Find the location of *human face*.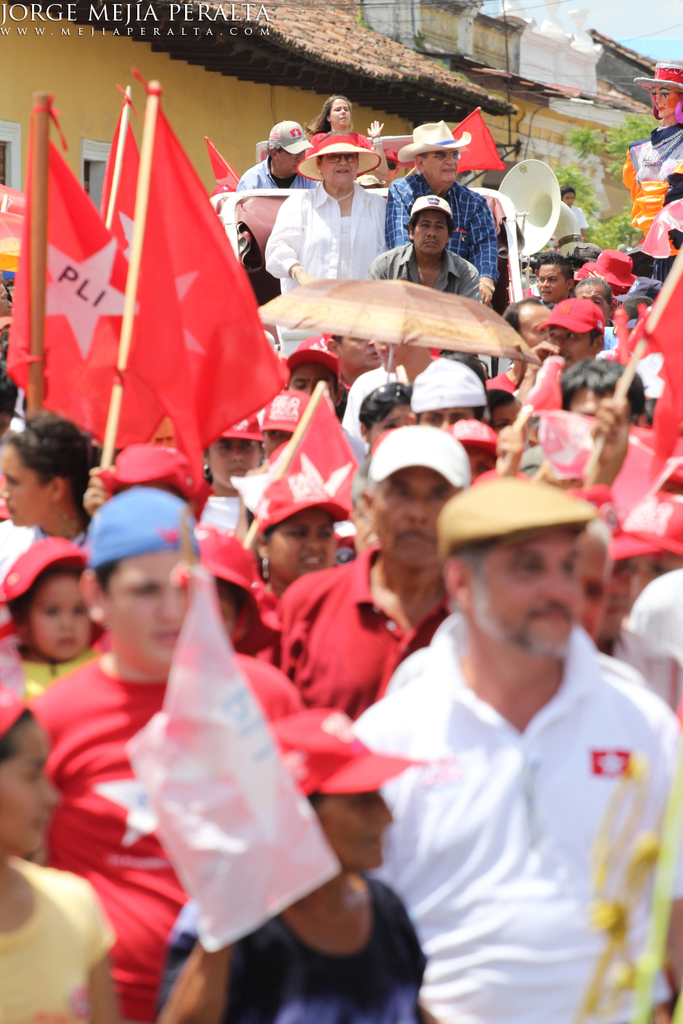
Location: l=381, t=459, r=436, b=573.
